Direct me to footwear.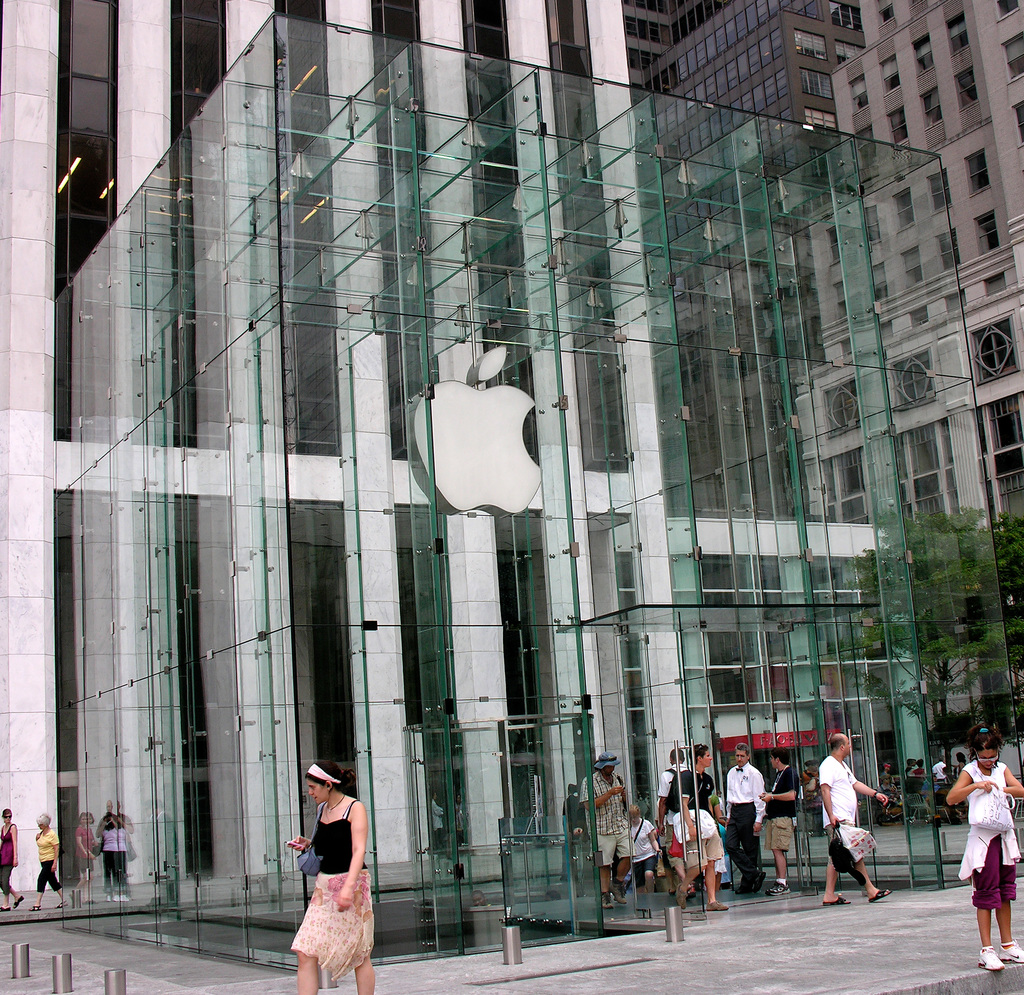
Direction: locate(673, 880, 687, 910).
